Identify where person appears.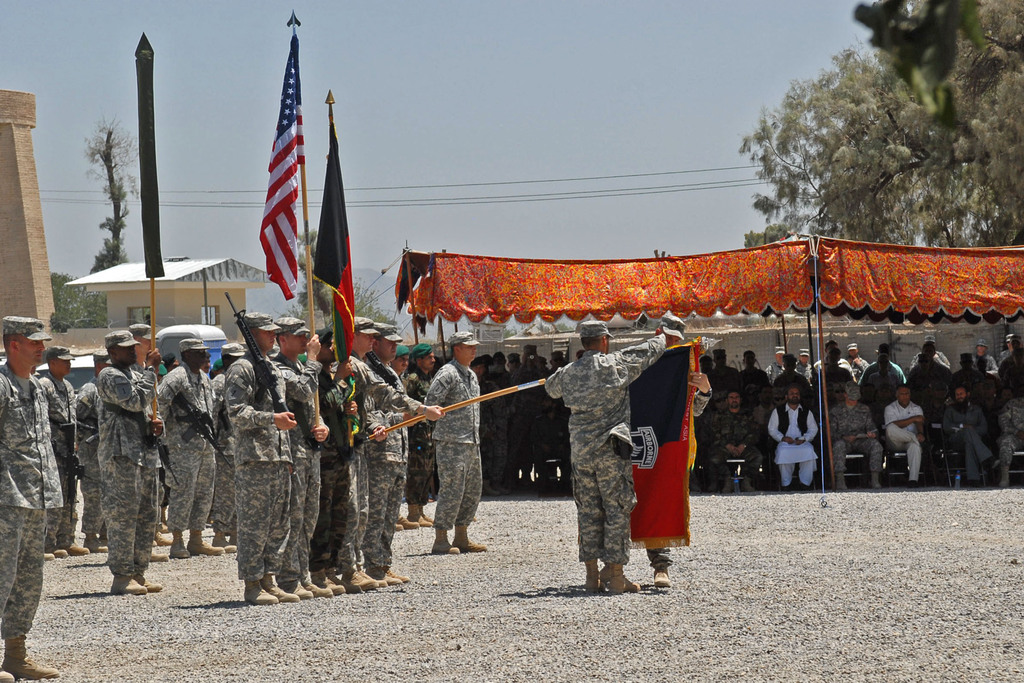
Appears at pyautogui.locateOnScreen(37, 347, 88, 557).
